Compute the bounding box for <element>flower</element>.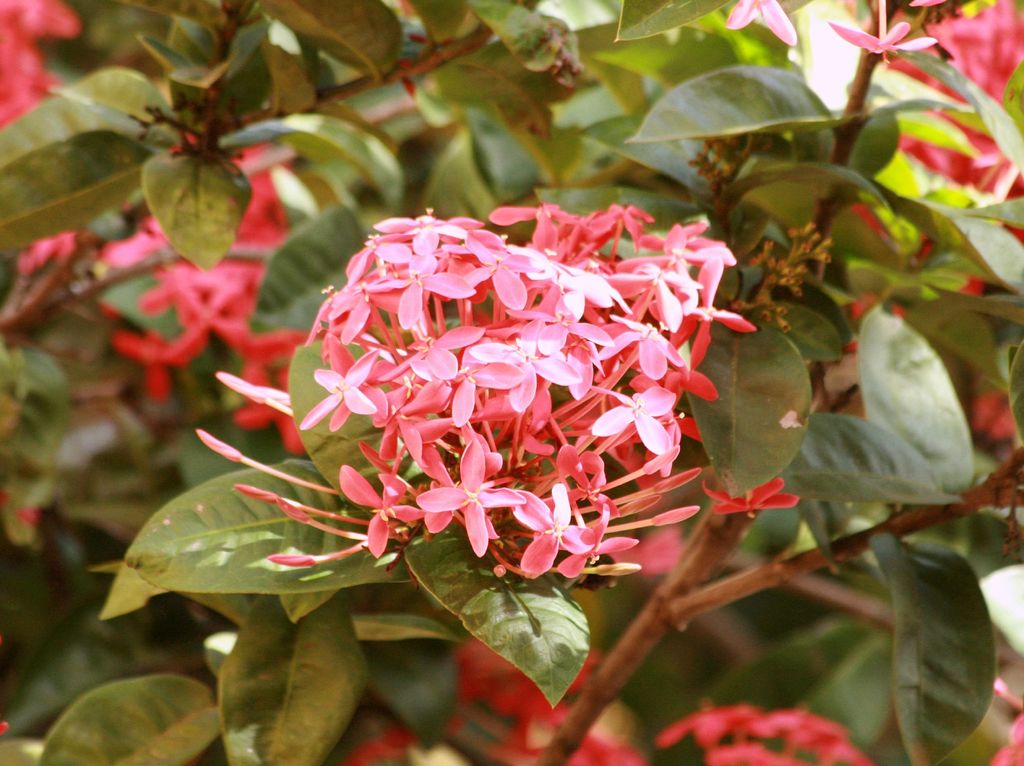
rect(723, 0, 801, 47).
